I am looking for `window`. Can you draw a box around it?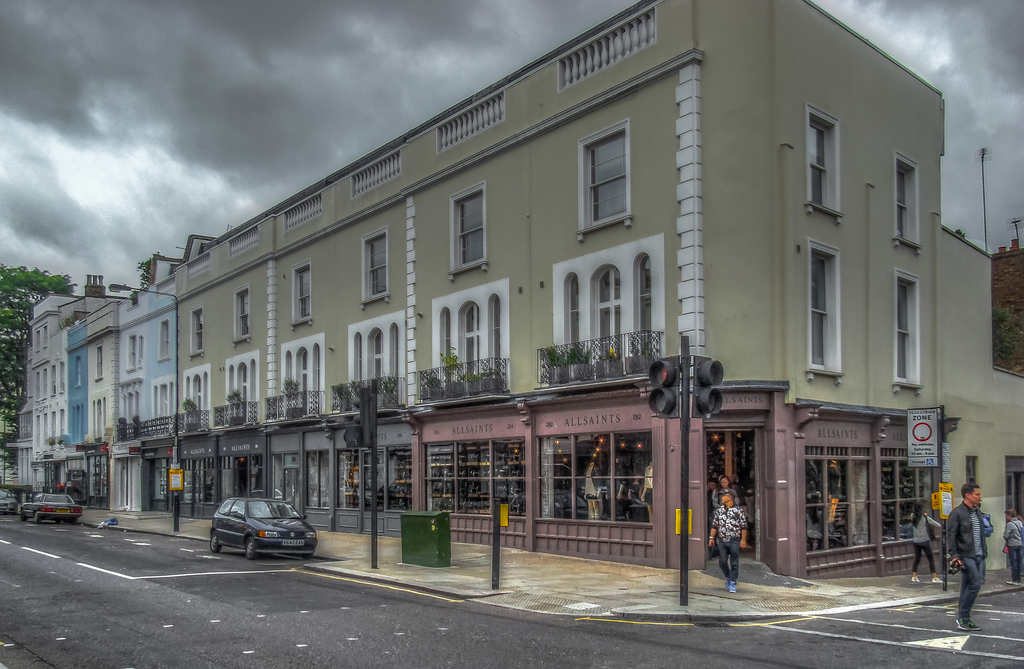
Sure, the bounding box is l=125, t=333, r=136, b=369.
